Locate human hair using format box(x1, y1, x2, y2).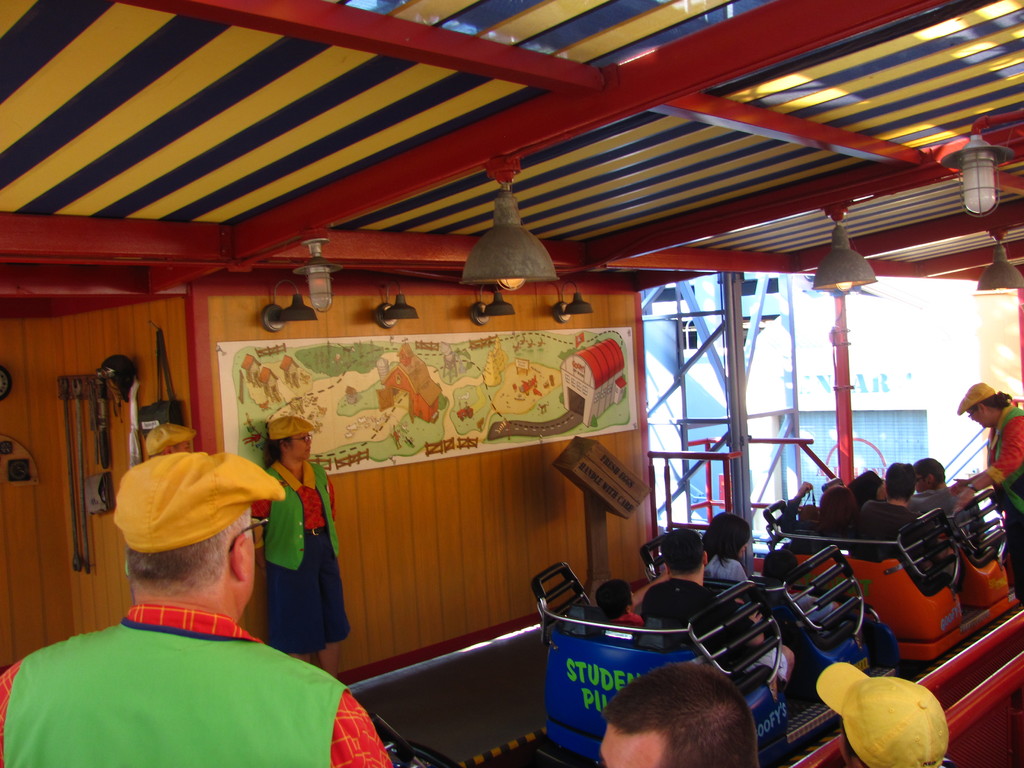
box(659, 527, 705, 575).
